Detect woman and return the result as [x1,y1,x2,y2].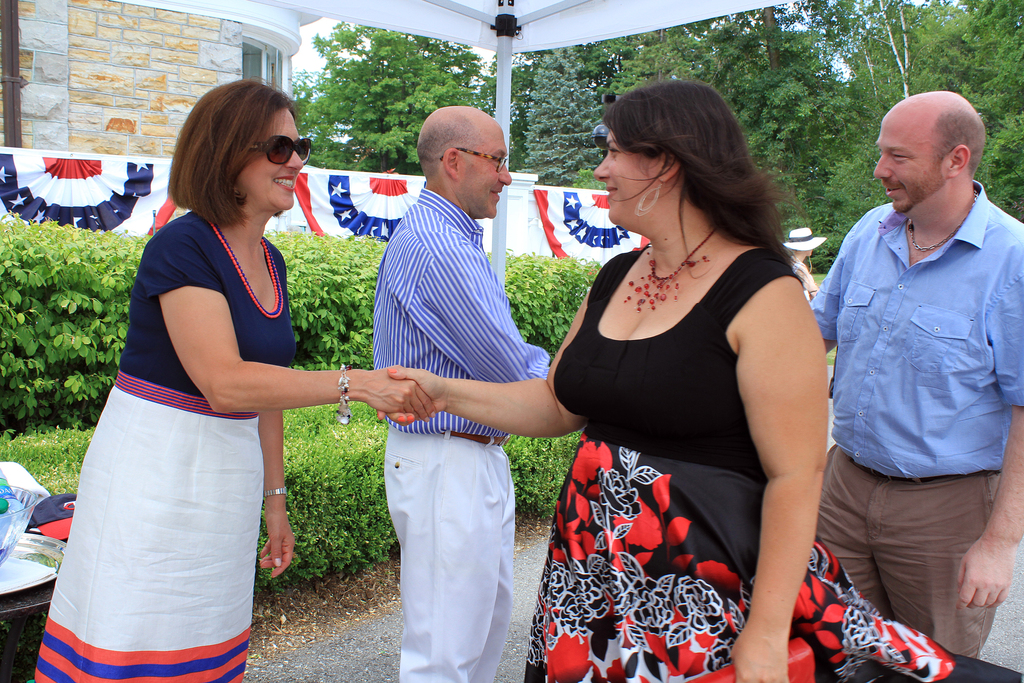
[535,71,845,682].
